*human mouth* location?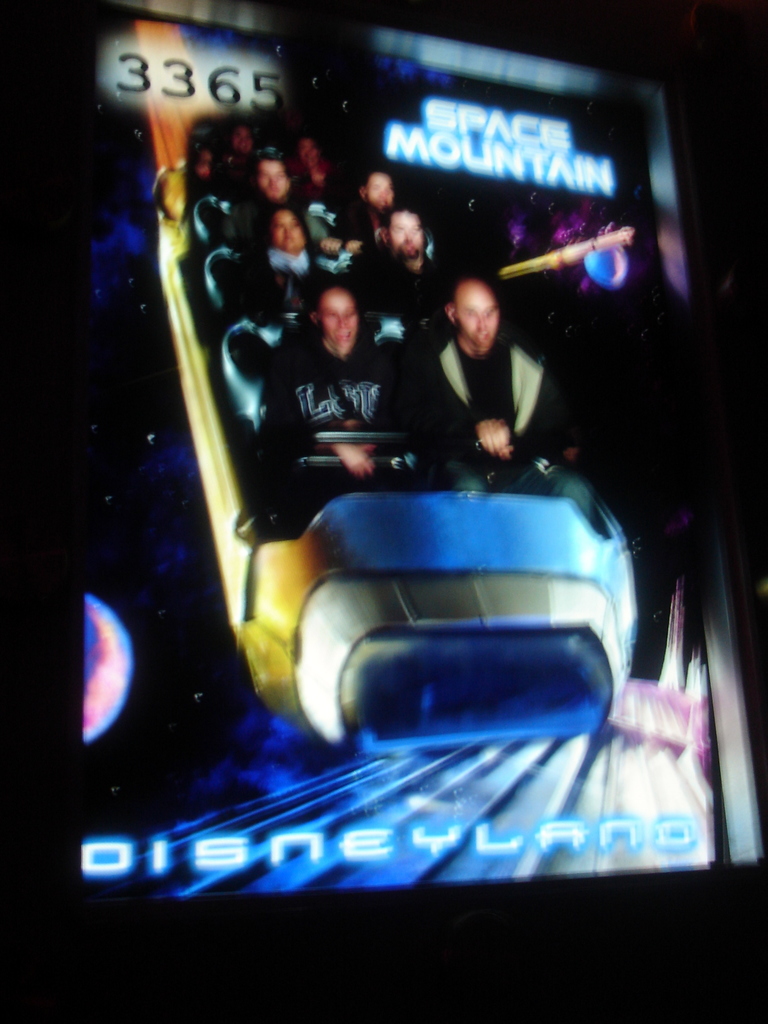
<bbox>335, 333, 353, 344</bbox>
